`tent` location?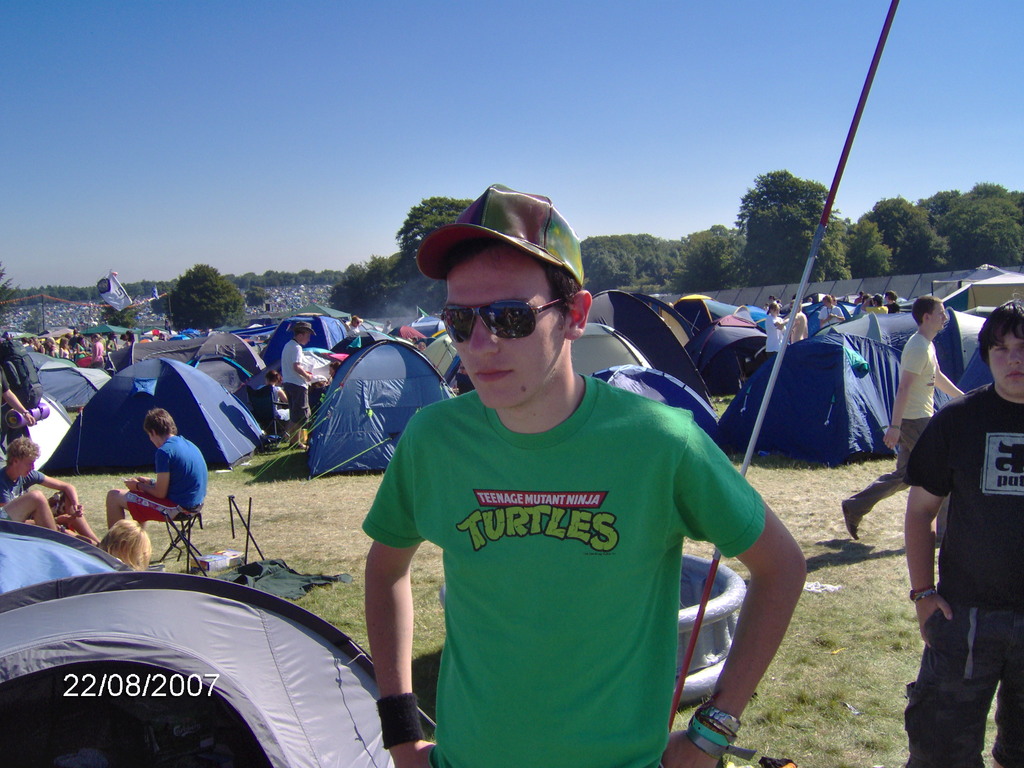
pyautogui.locateOnScreen(695, 321, 771, 389)
